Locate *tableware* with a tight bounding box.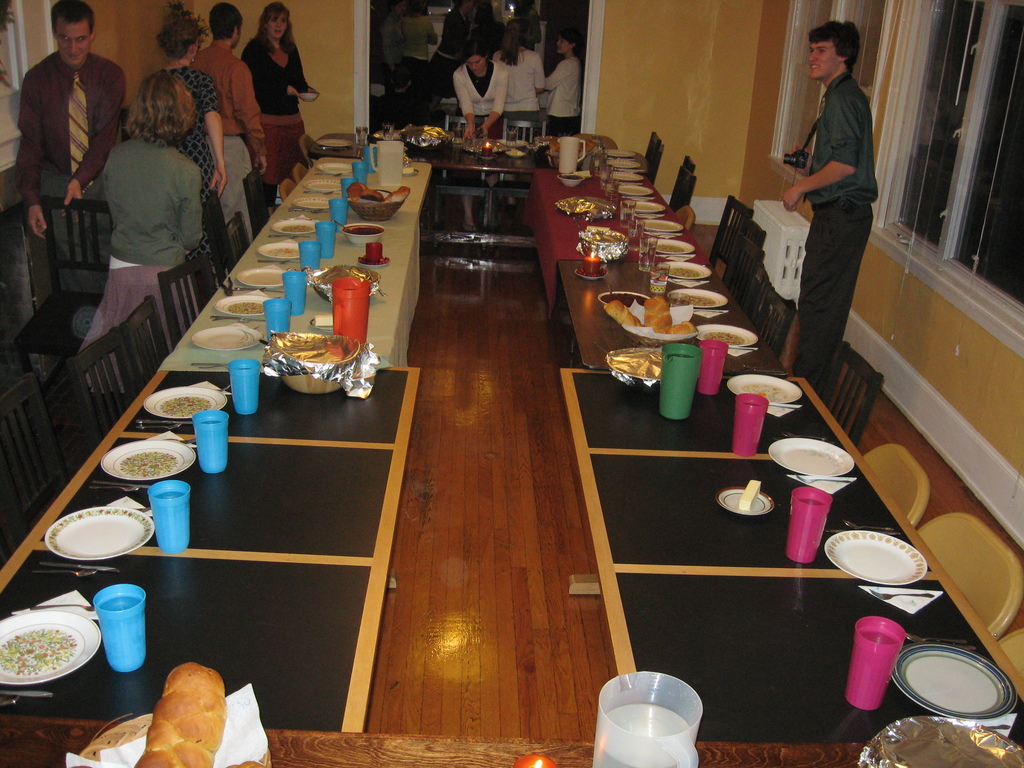
39, 510, 141, 580.
